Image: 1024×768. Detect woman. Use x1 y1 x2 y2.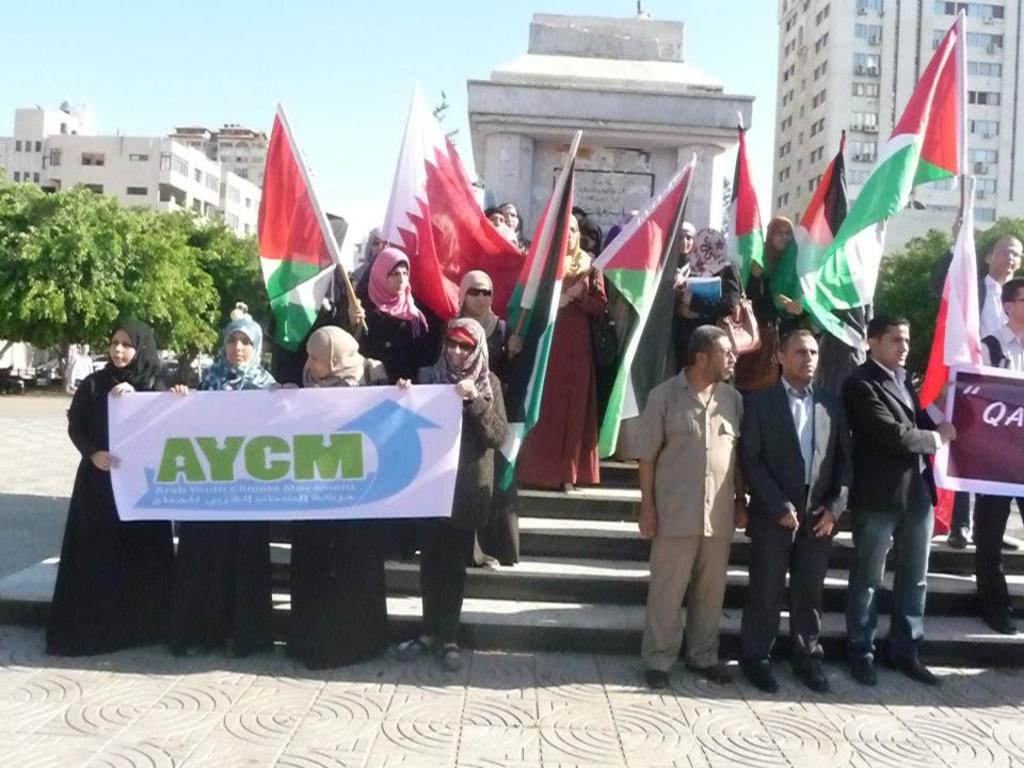
394 317 505 678.
